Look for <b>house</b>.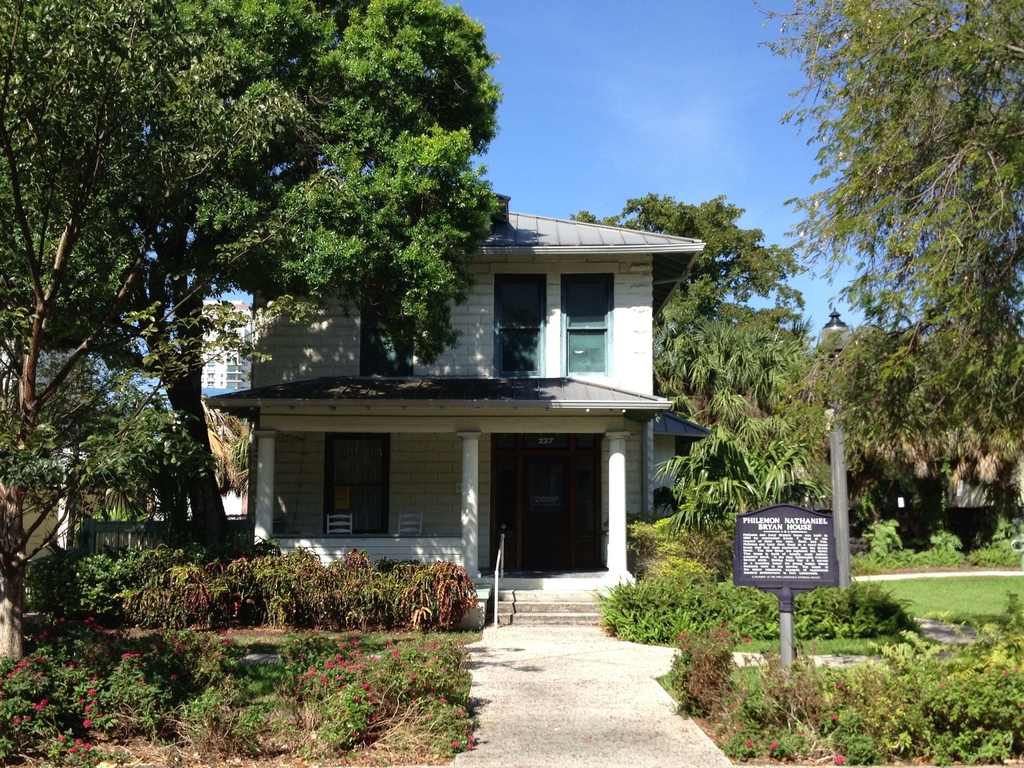
Found: BBox(184, 177, 724, 623).
